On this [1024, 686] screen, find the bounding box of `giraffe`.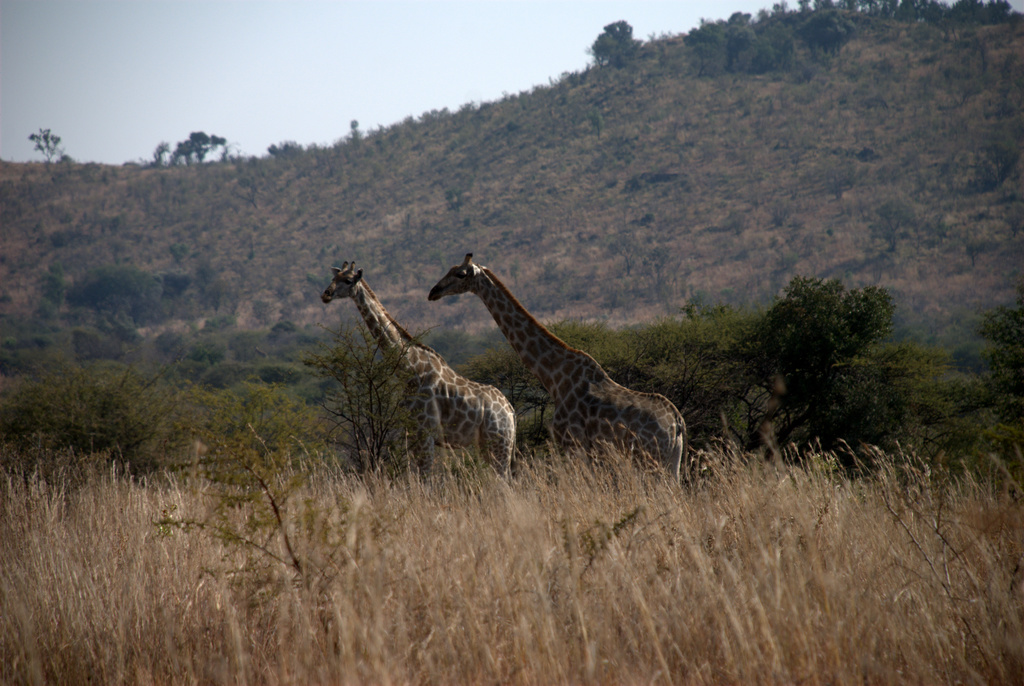
Bounding box: (319, 260, 510, 496).
